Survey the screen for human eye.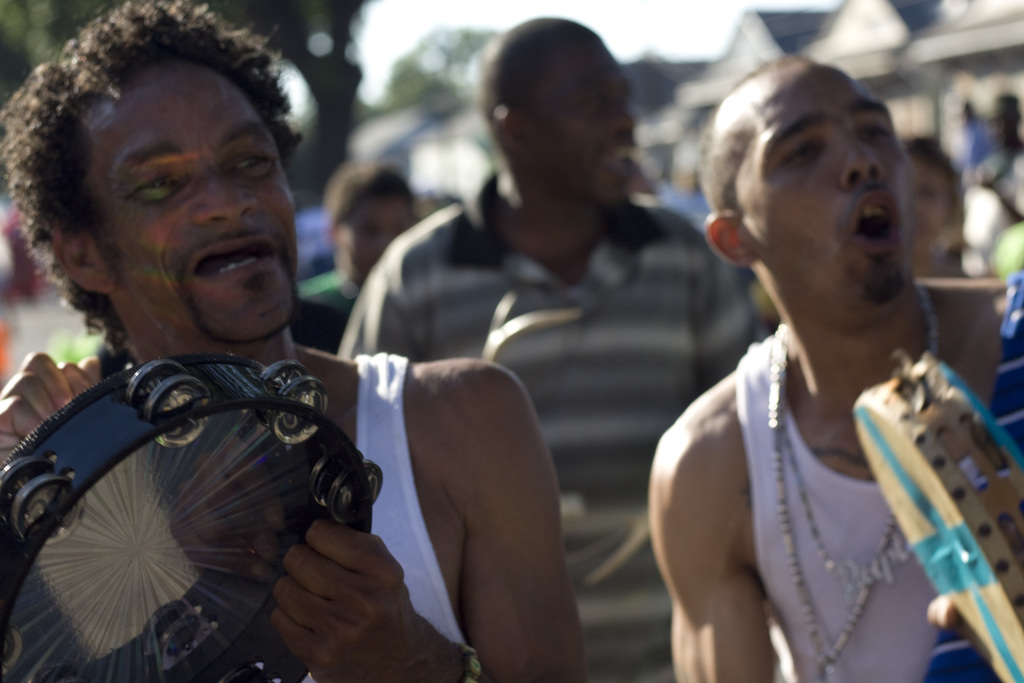
Survey found: crop(225, 147, 273, 176).
